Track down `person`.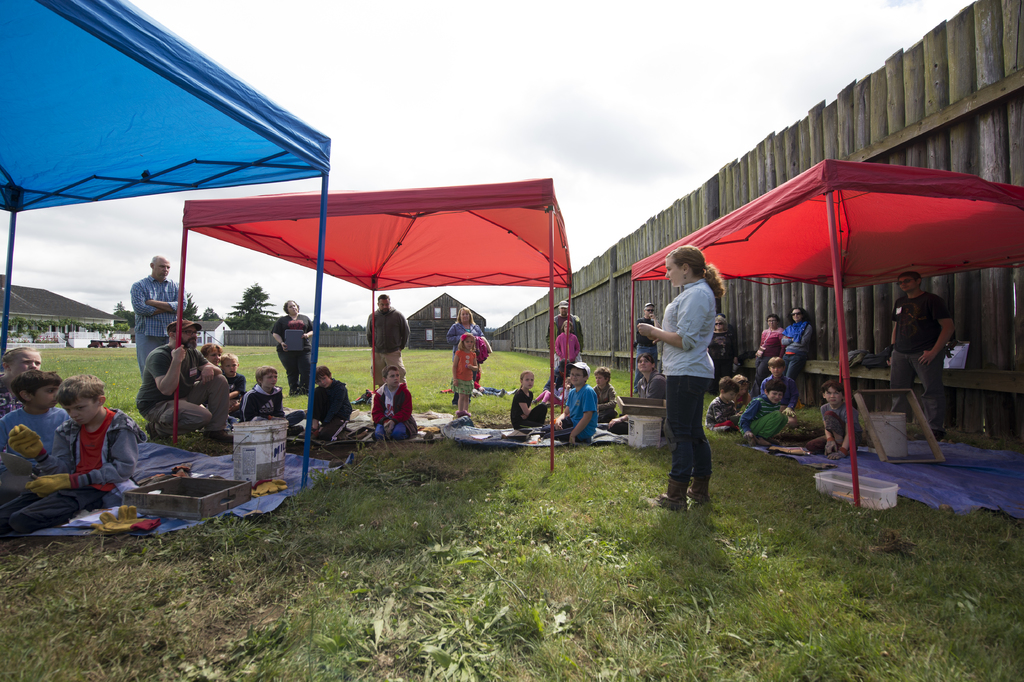
Tracked to left=752, top=309, right=788, bottom=355.
